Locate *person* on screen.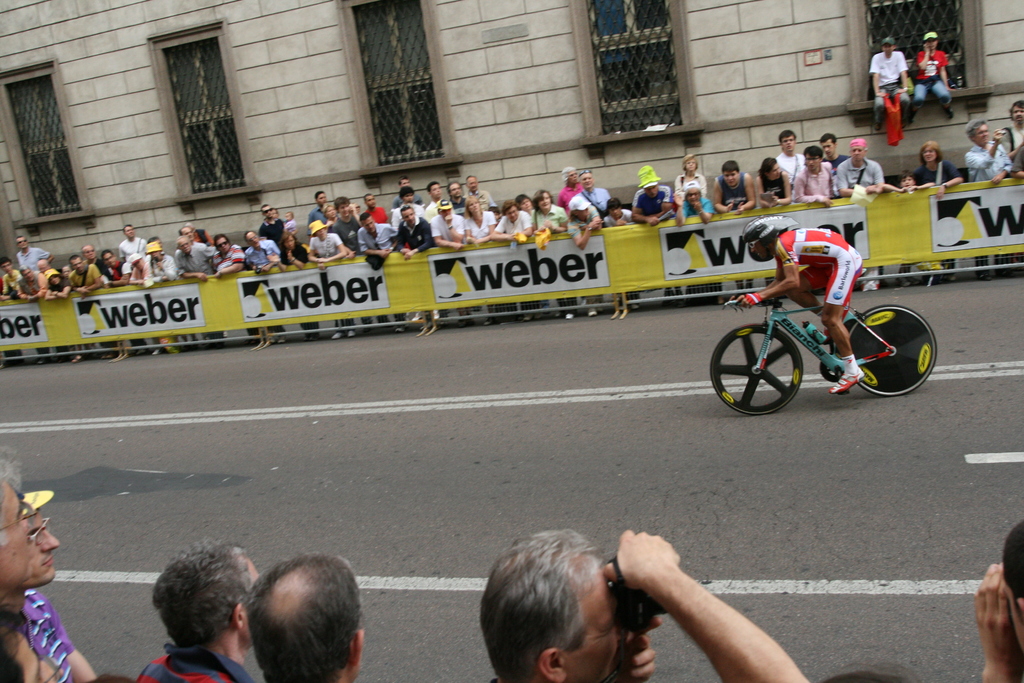
On screen at x1=735 y1=209 x2=858 y2=403.
